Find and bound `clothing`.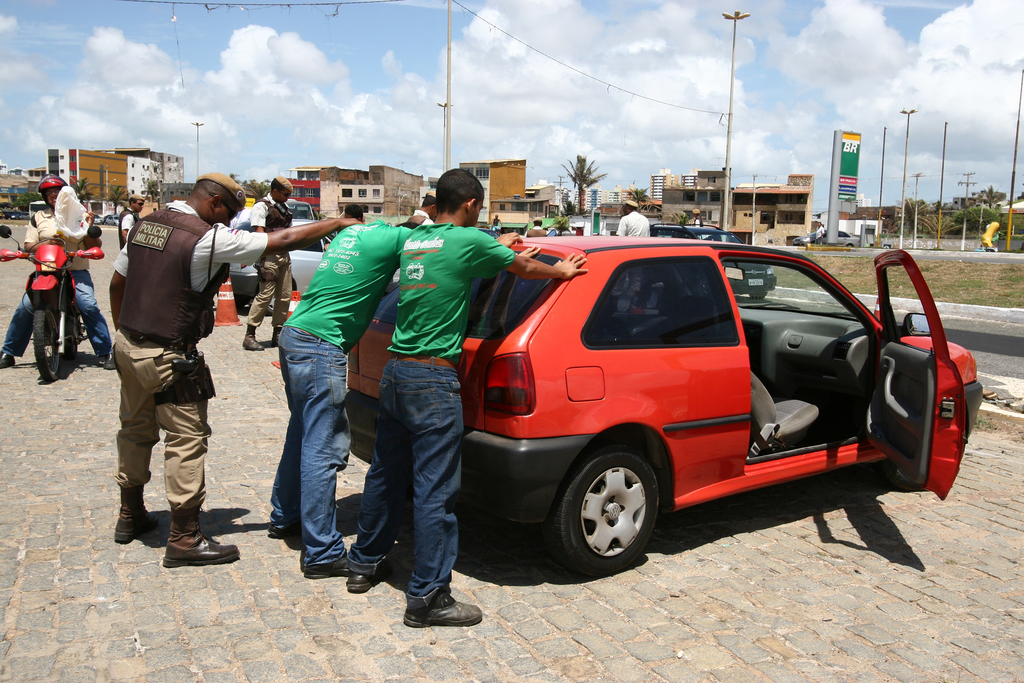
Bound: 274, 213, 415, 566.
